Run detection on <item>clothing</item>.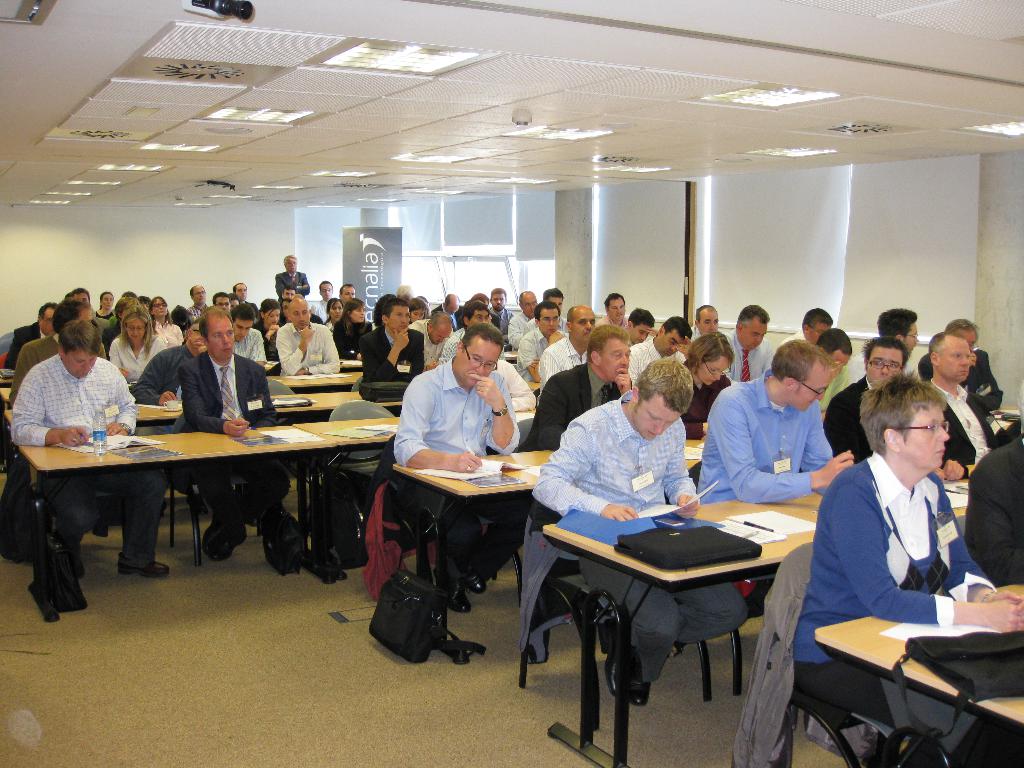
Result: l=919, t=346, r=1005, b=409.
